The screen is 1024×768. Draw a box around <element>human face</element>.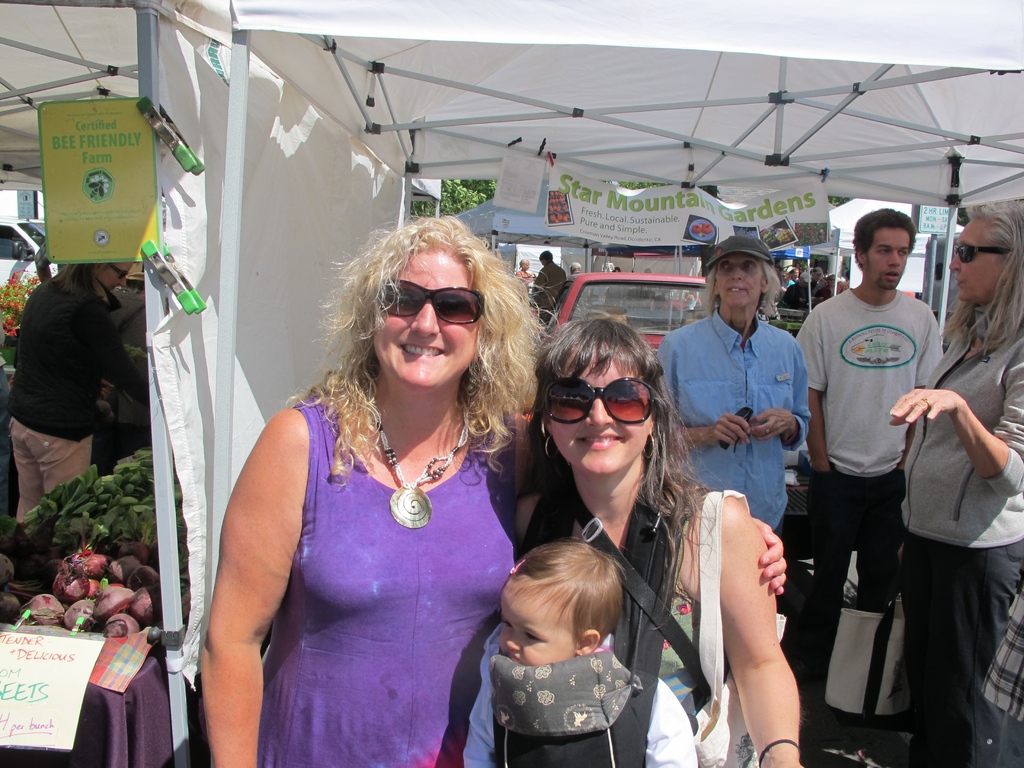
546, 341, 657, 480.
